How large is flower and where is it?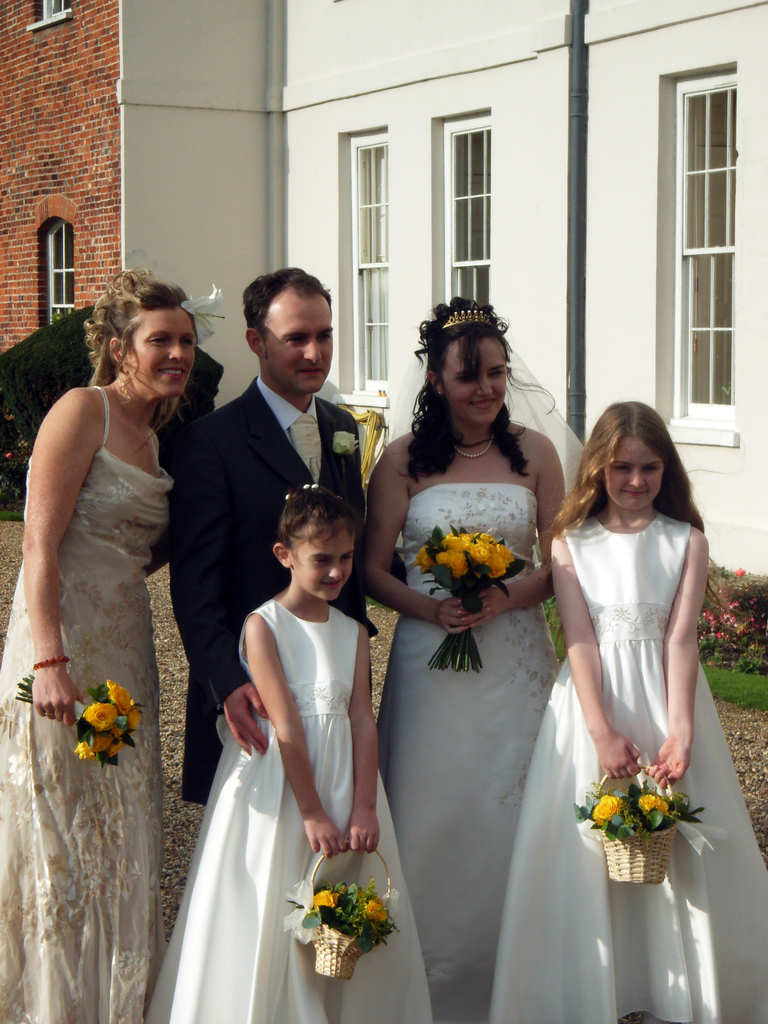
Bounding box: Rect(109, 737, 128, 758).
